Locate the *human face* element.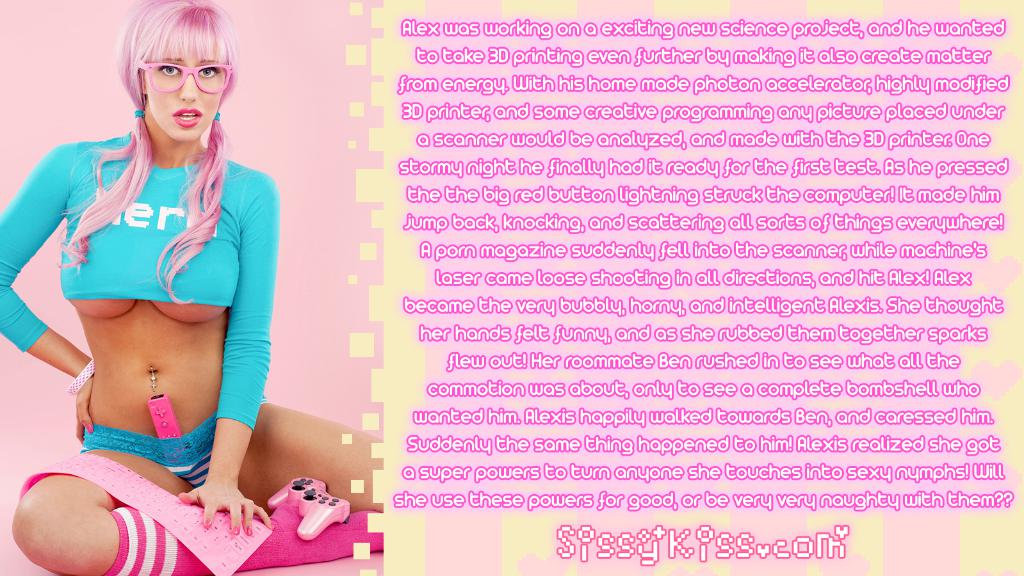
Element bbox: [142,52,227,141].
